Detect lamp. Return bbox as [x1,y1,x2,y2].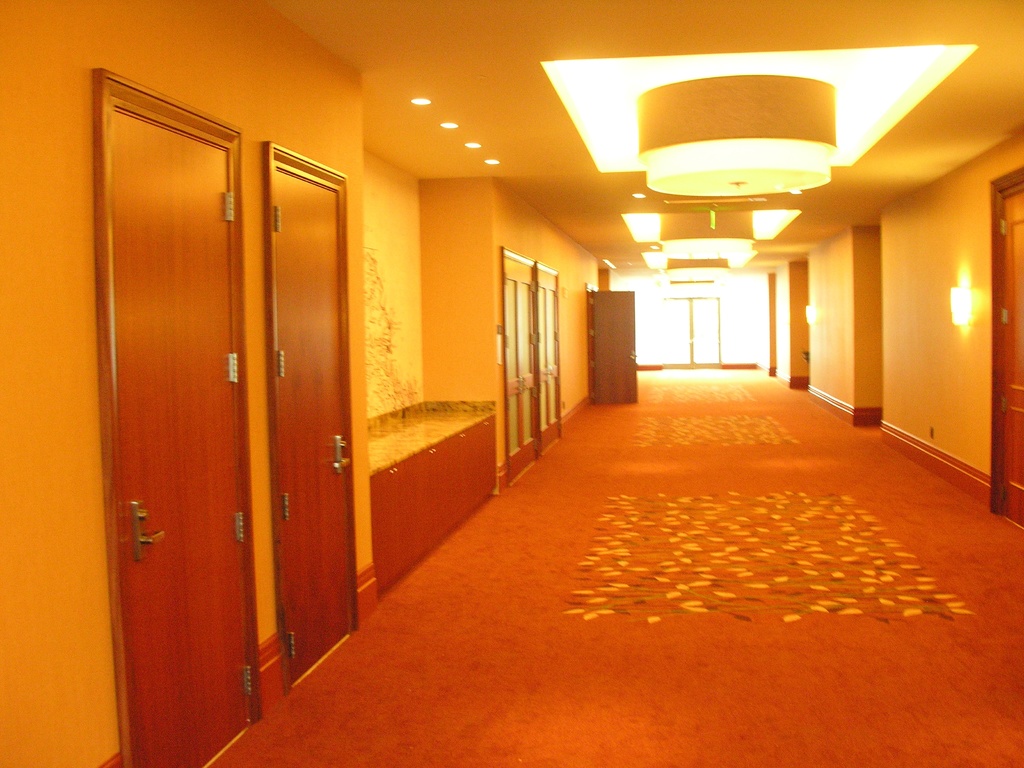
[662,212,759,257].
